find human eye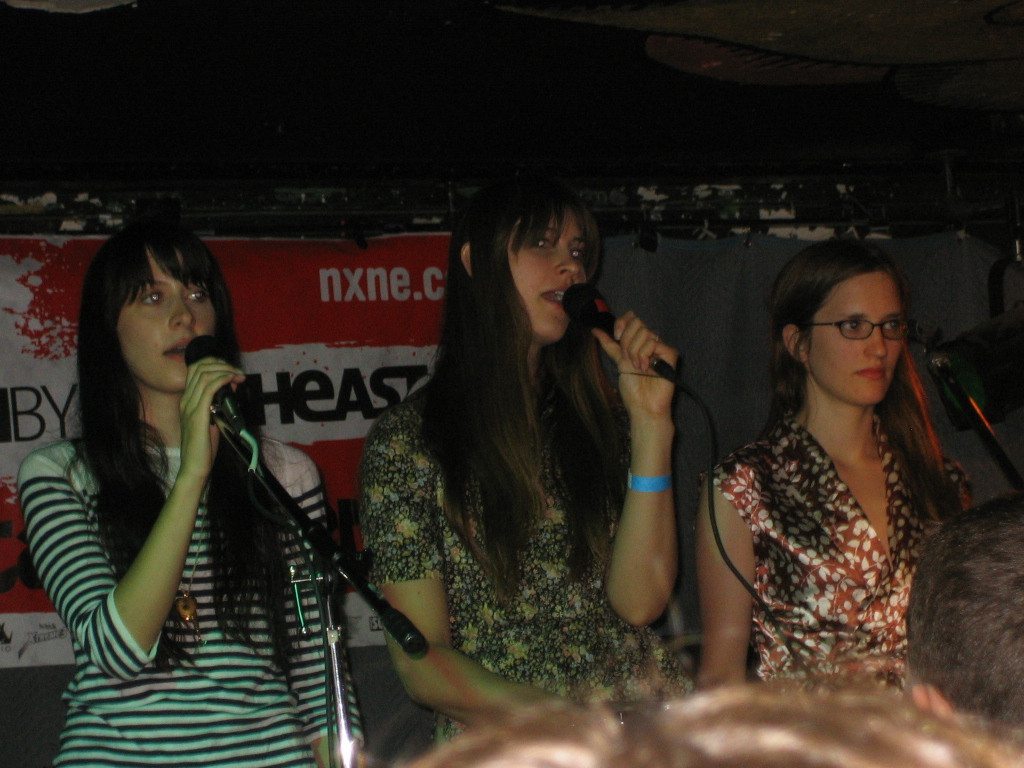
836/317/861/335
